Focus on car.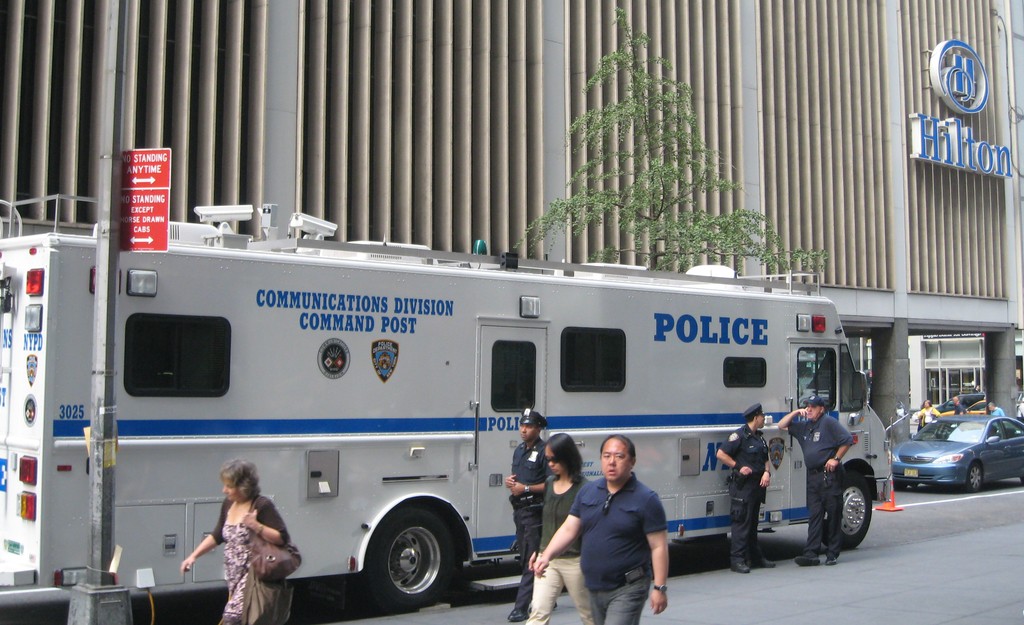
Focused at 916,394,986,418.
